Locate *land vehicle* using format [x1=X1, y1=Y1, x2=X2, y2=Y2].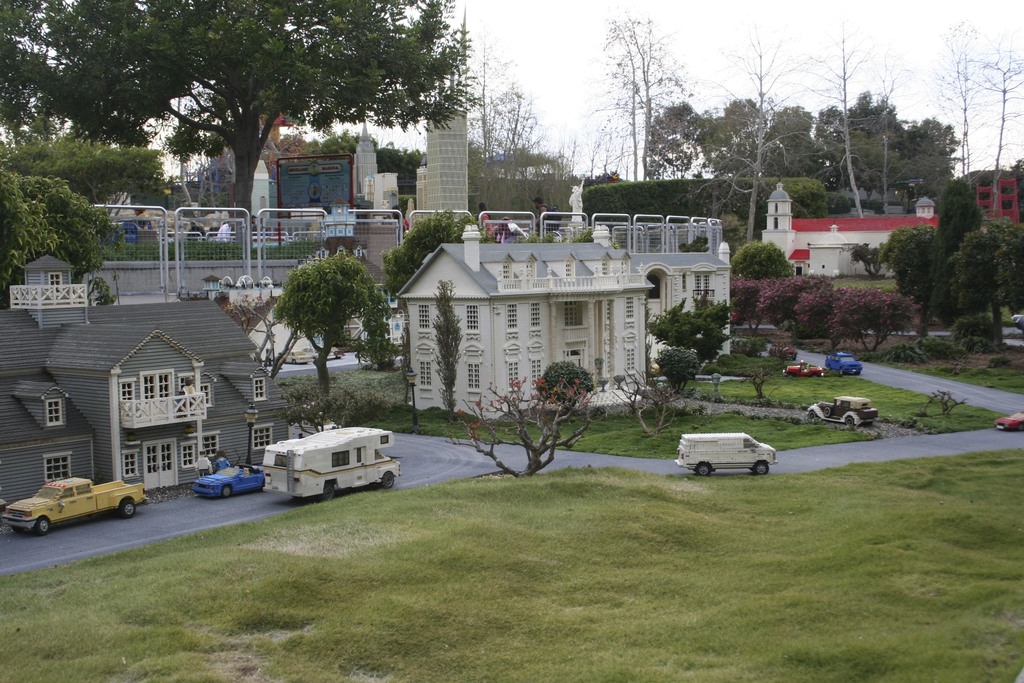
[x1=804, y1=395, x2=880, y2=426].
